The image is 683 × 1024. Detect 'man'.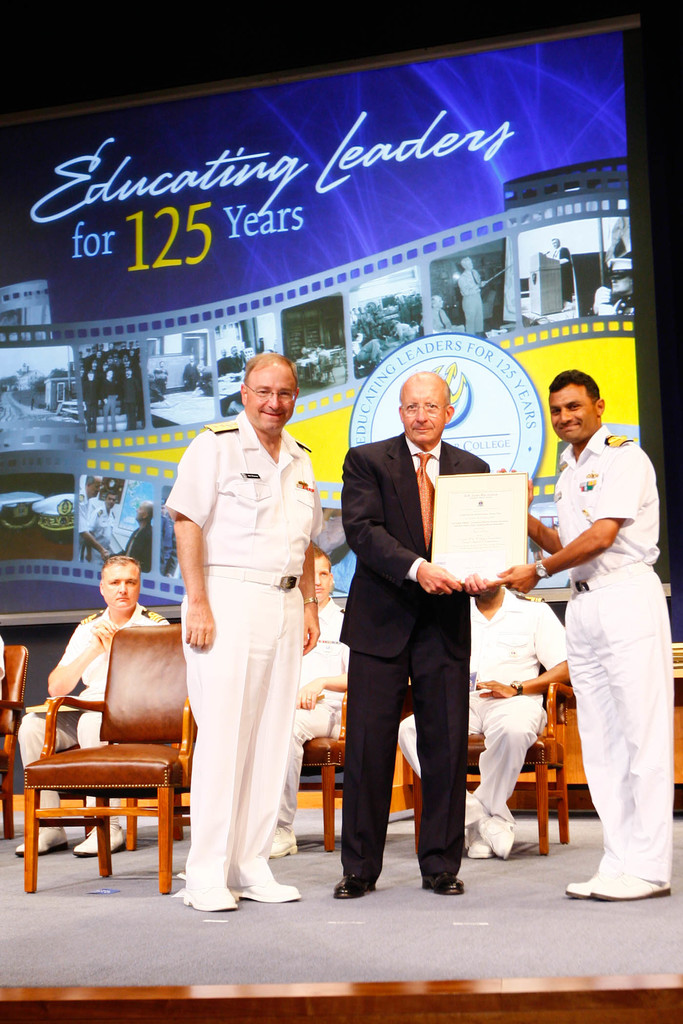
Detection: bbox(157, 499, 174, 578).
